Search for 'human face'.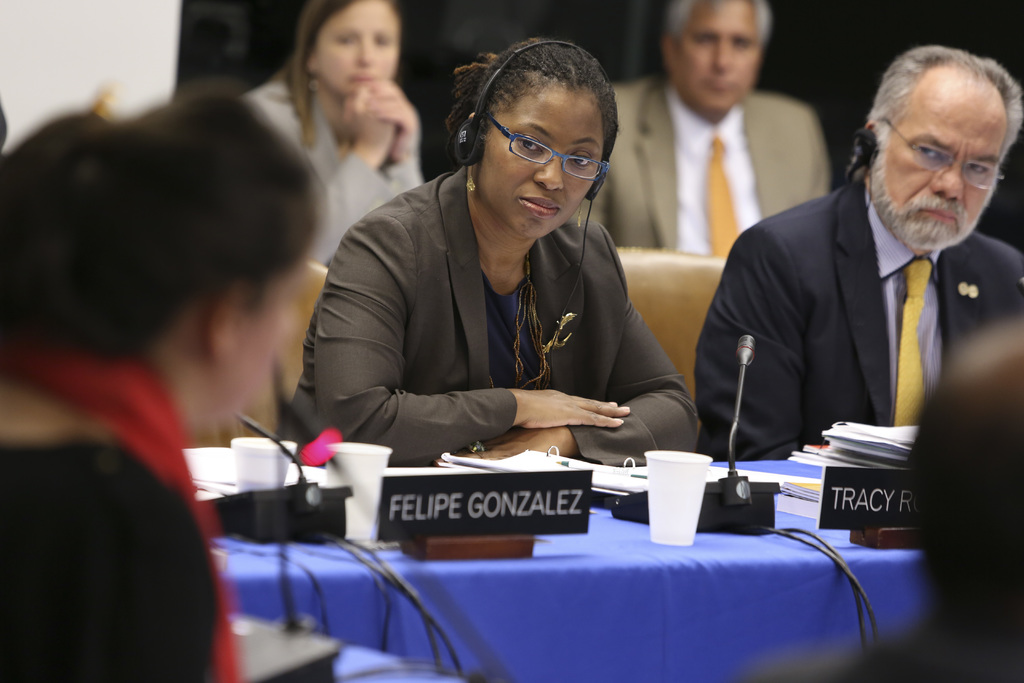
Found at crop(884, 69, 1010, 231).
